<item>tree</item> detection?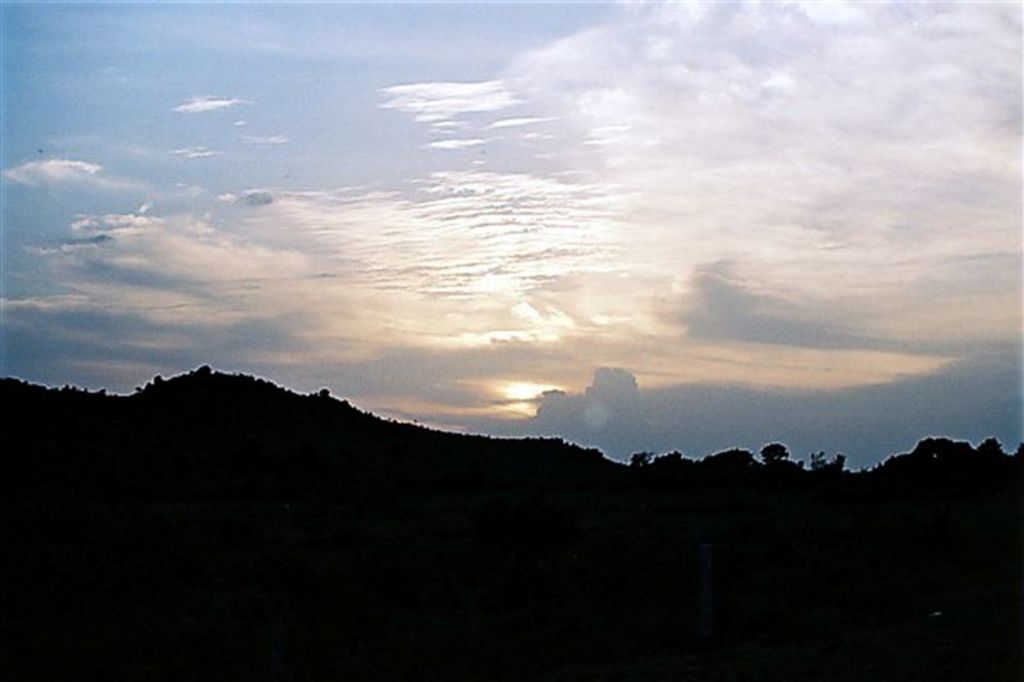
[x1=632, y1=443, x2=658, y2=467]
